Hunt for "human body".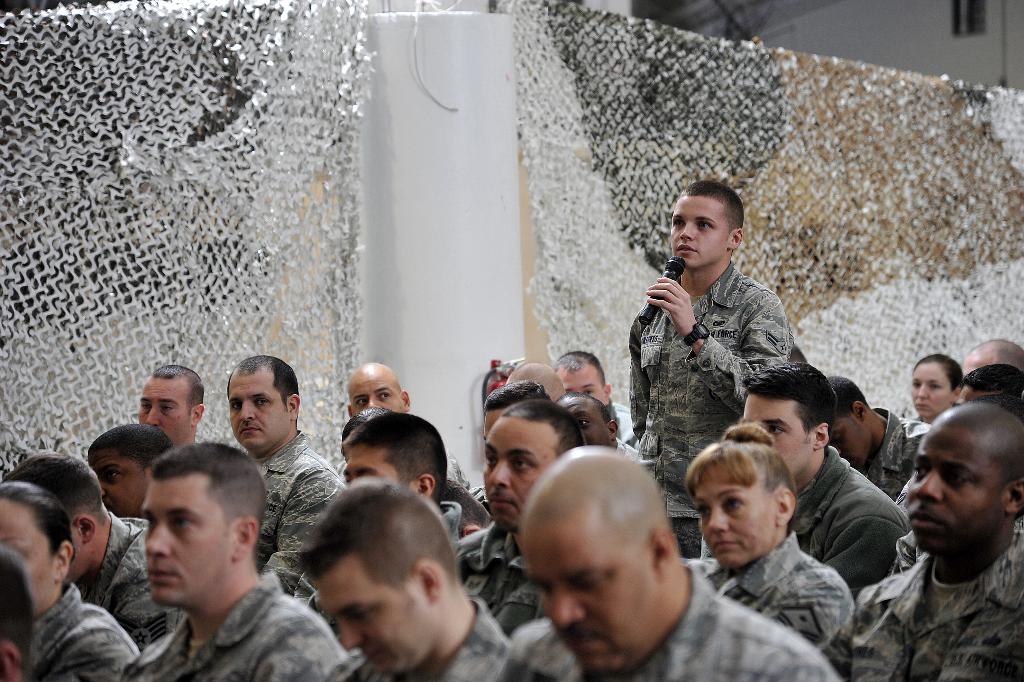
Hunted down at 4 473 130 681.
